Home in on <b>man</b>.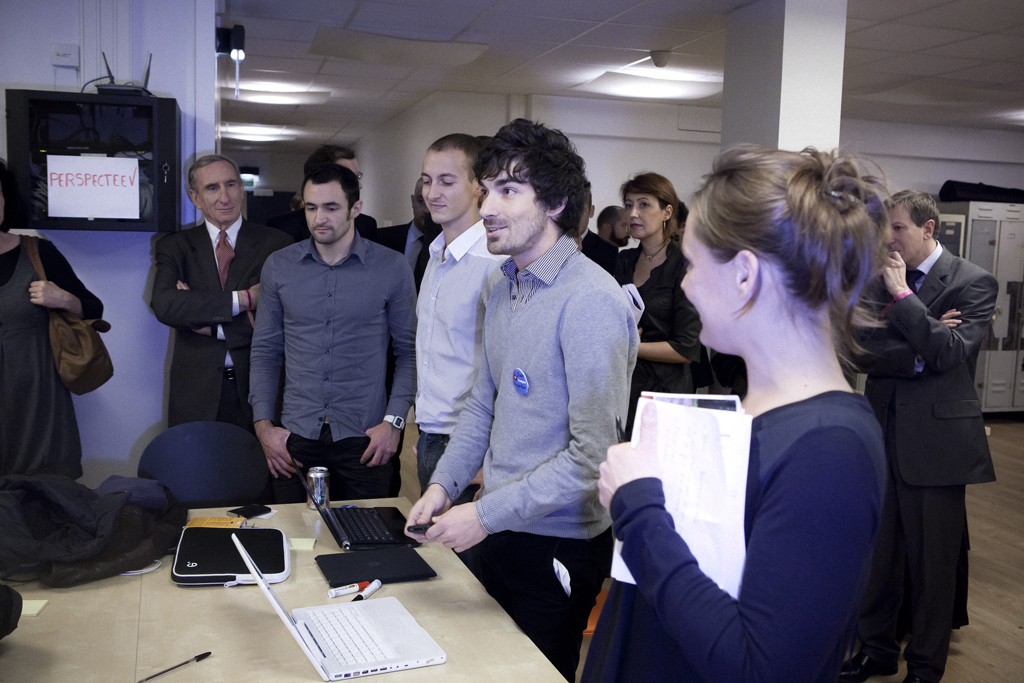
Homed in at (412,137,513,507).
